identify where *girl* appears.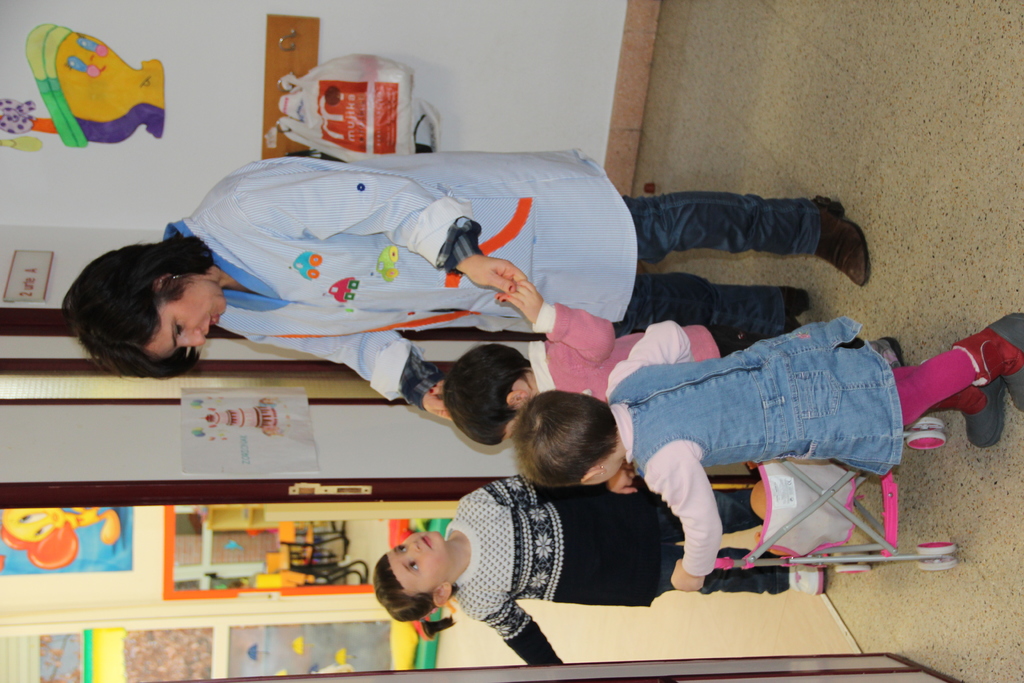
Appears at <box>515,314,1023,591</box>.
